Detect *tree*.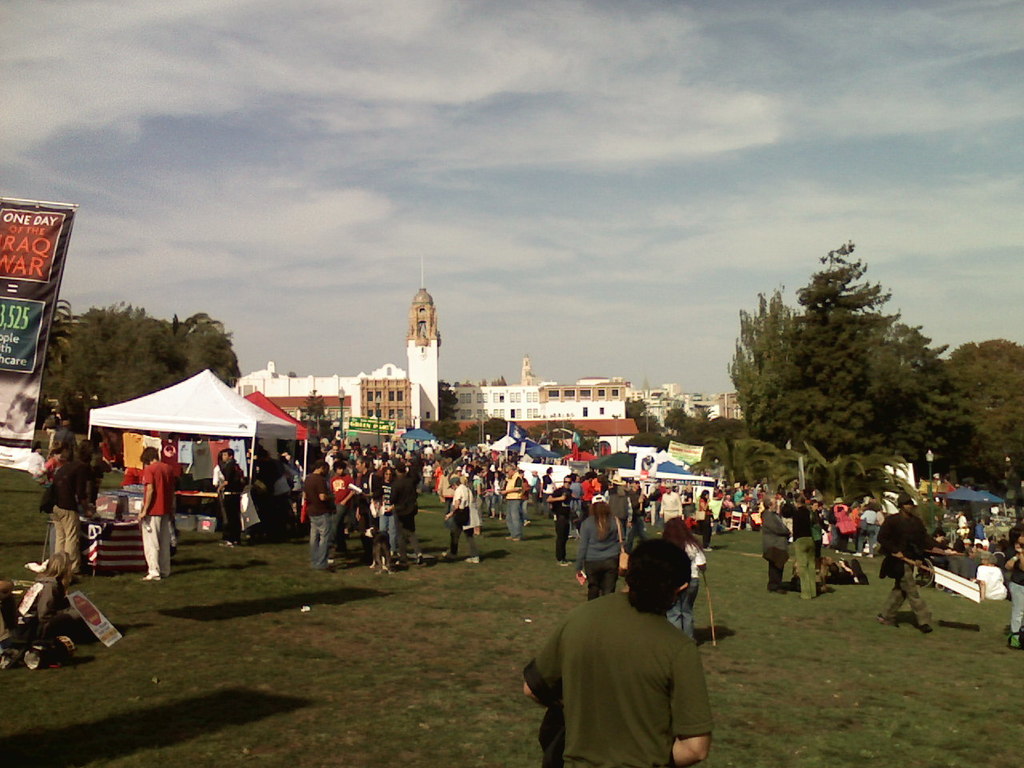
Detected at select_region(724, 246, 970, 501).
